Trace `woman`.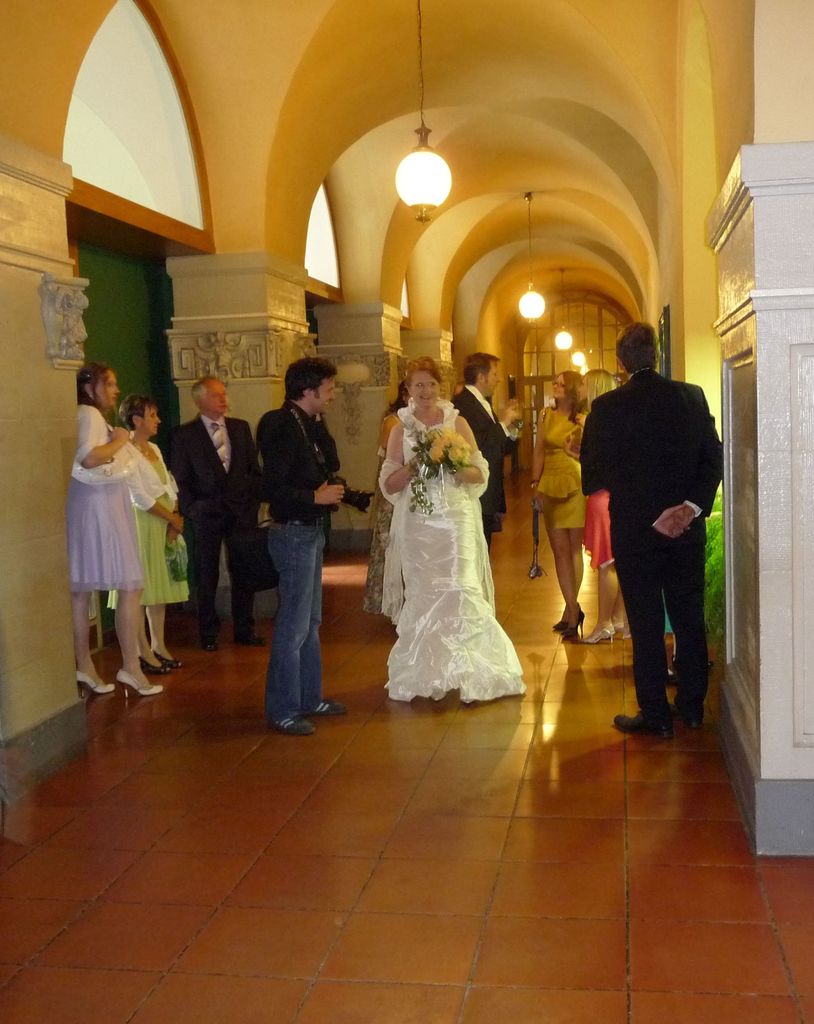
Traced to x1=377, y1=349, x2=525, y2=694.
